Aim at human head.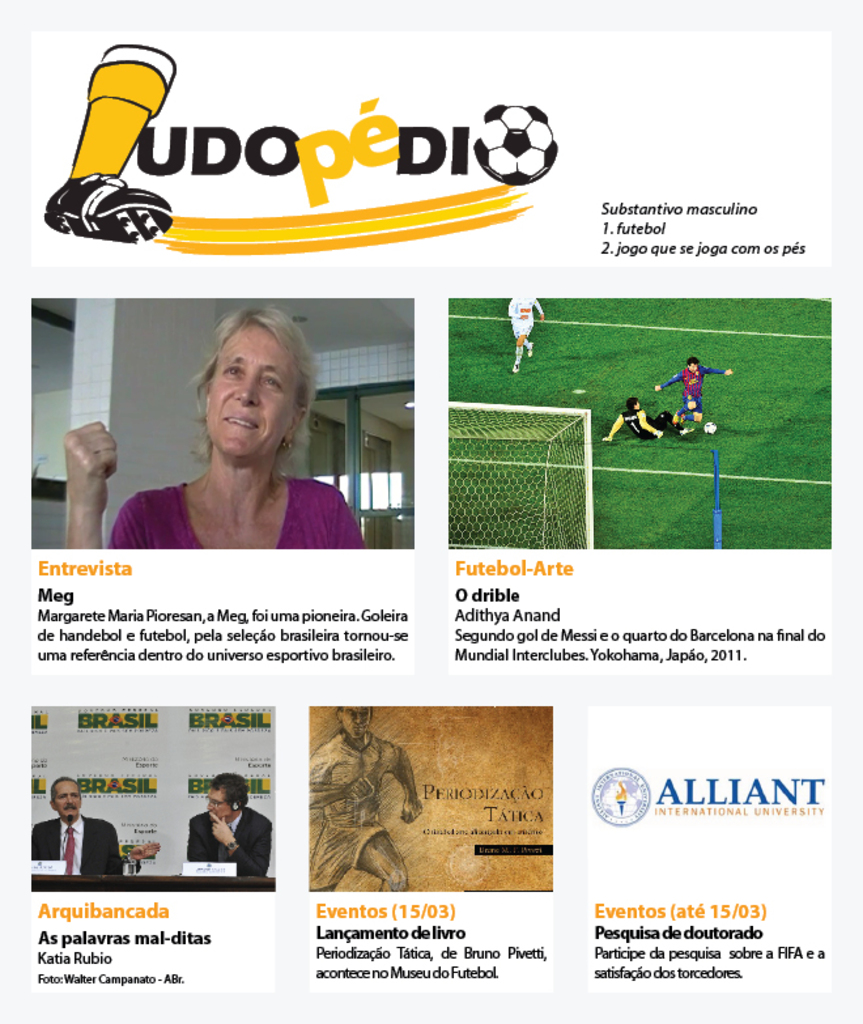
Aimed at [x1=204, y1=776, x2=246, y2=832].
